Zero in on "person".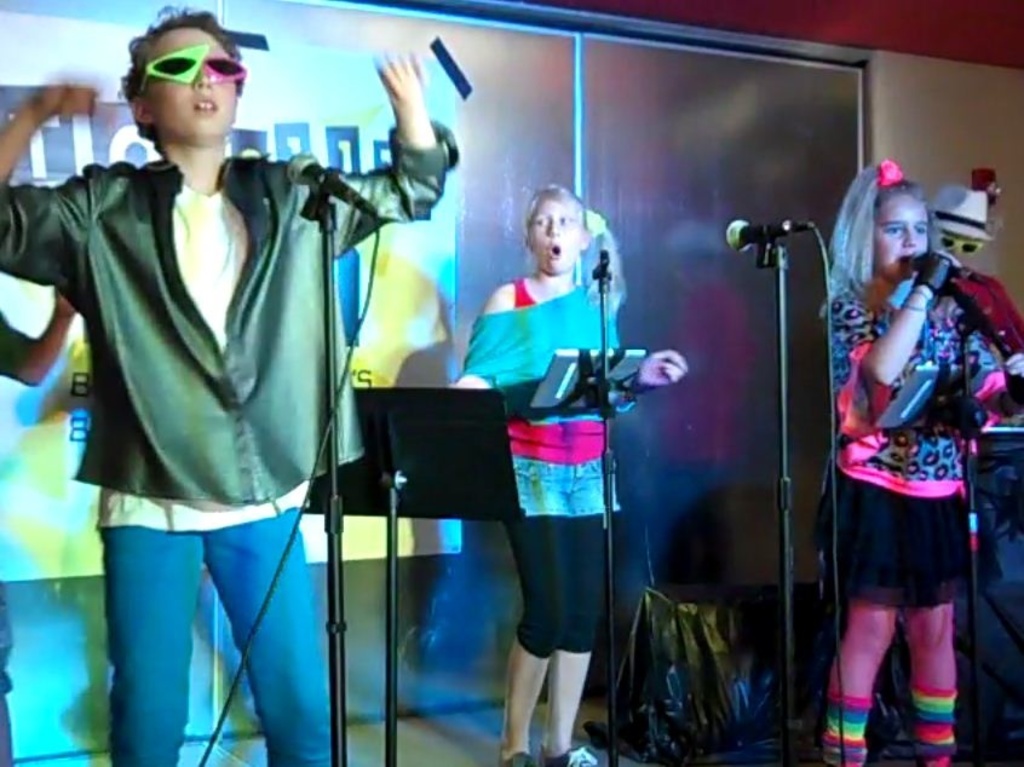
Zeroed in: <region>449, 184, 690, 766</region>.
